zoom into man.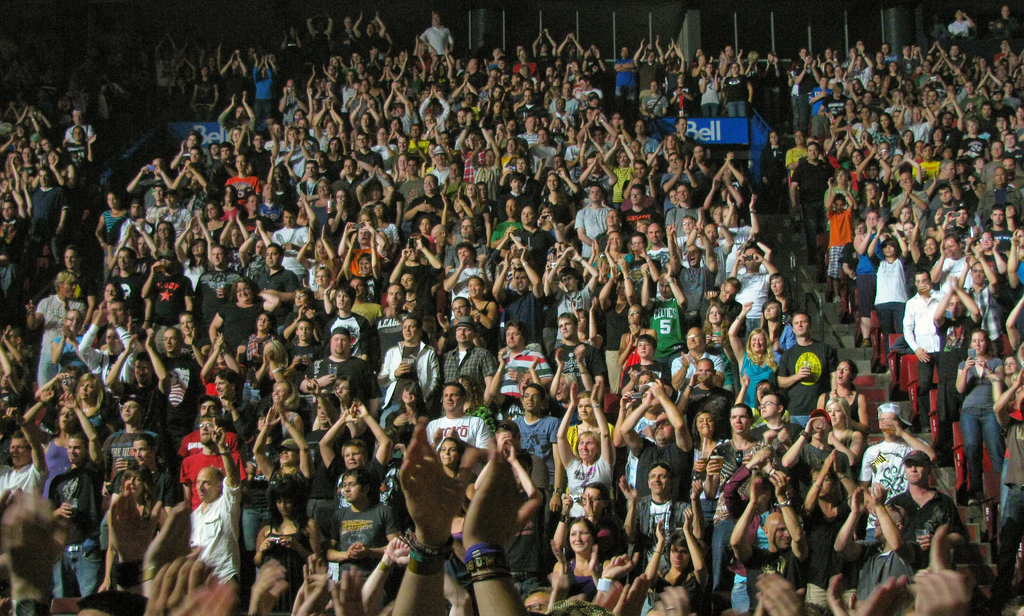
Zoom target: 989 87 1014 128.
